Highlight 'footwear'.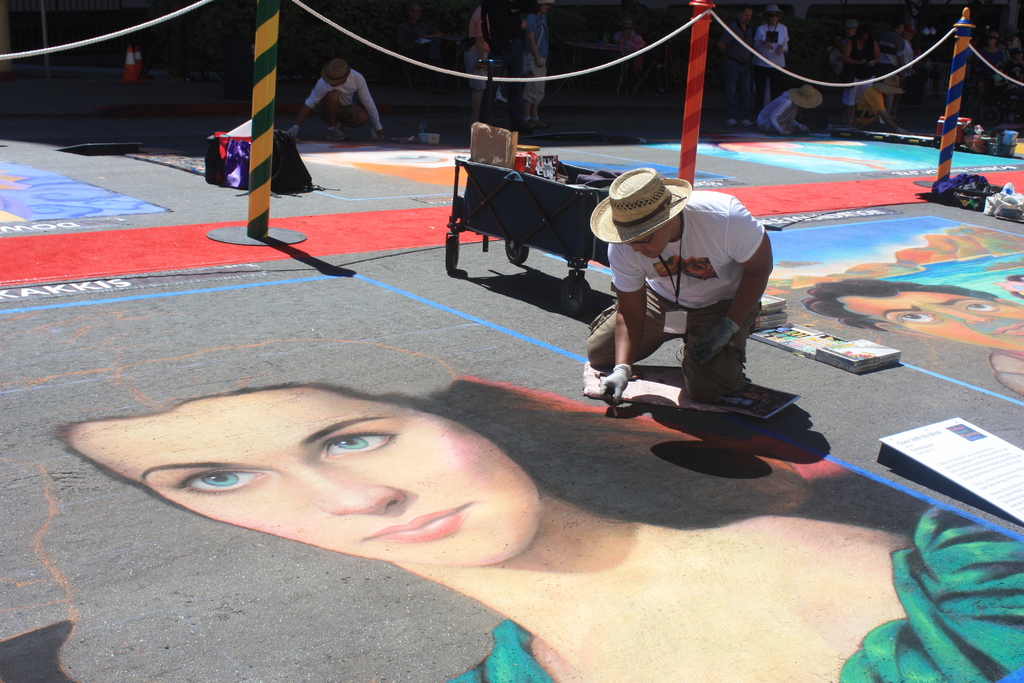
Highlighted region: <box>739,117,753,129</box>.
